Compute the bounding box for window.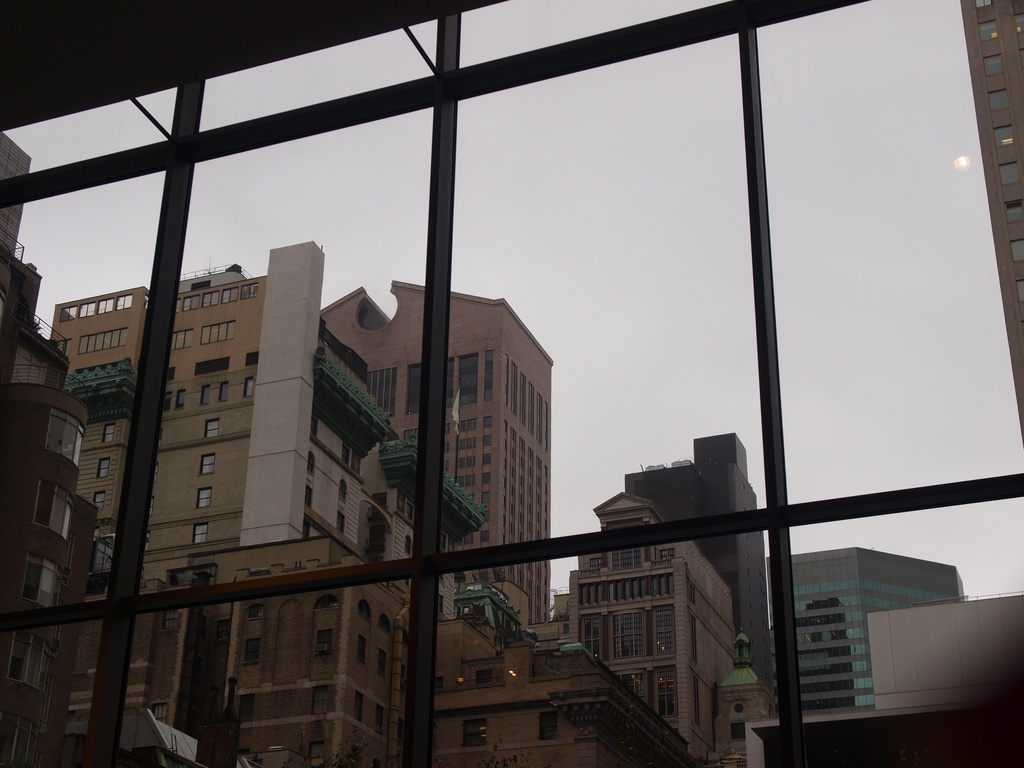
{"left": 305, "top": 450, "right": 316, "bottom": 477}.
